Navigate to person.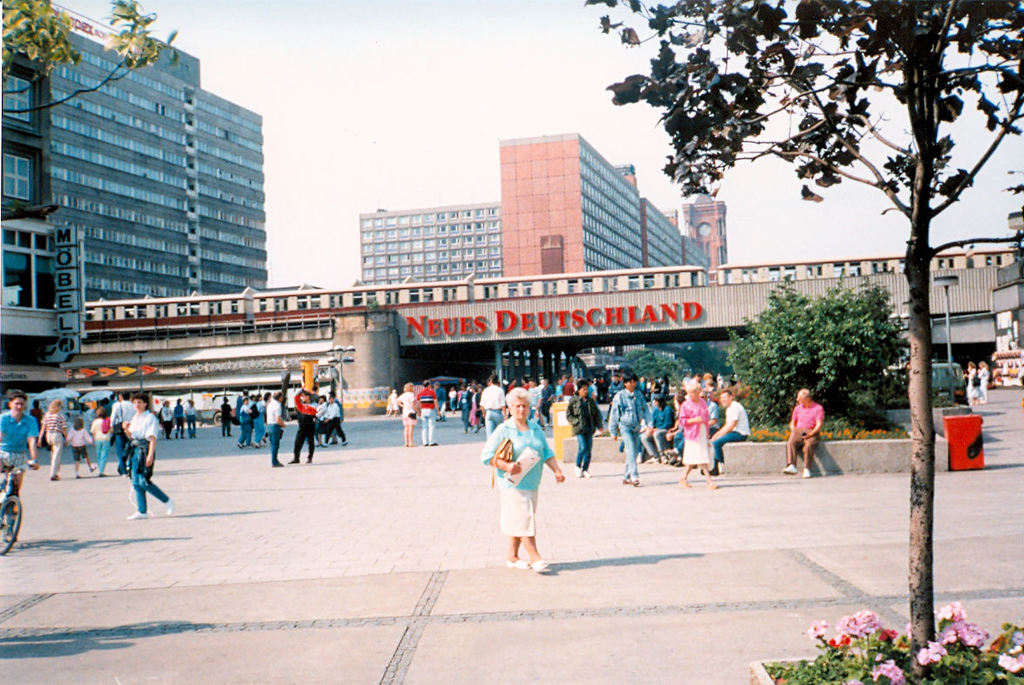
Navigation target: bbox=(413, 381, 438, 446).
